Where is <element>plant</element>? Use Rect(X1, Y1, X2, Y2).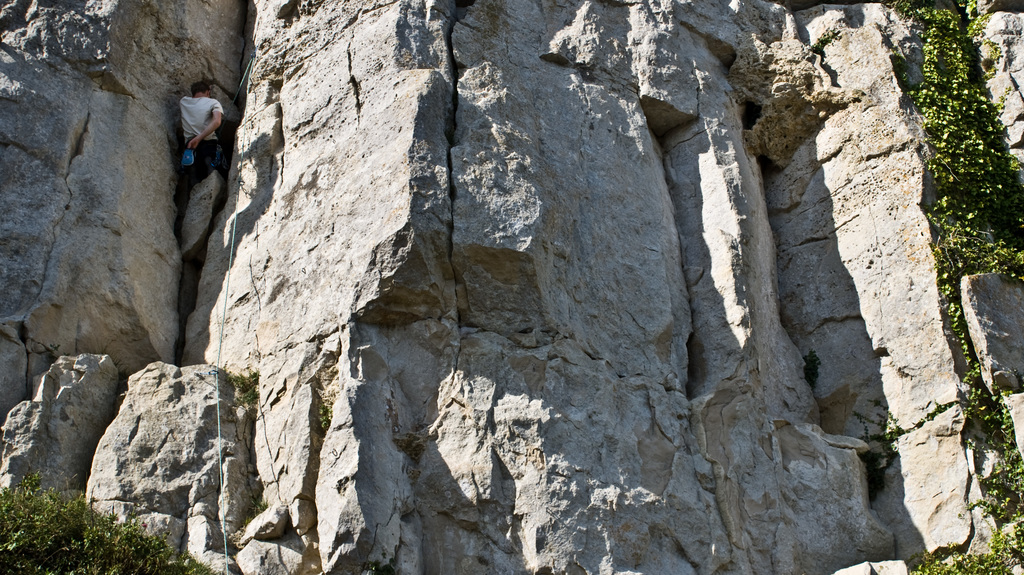
Rect(805, 338, 821, 388).
